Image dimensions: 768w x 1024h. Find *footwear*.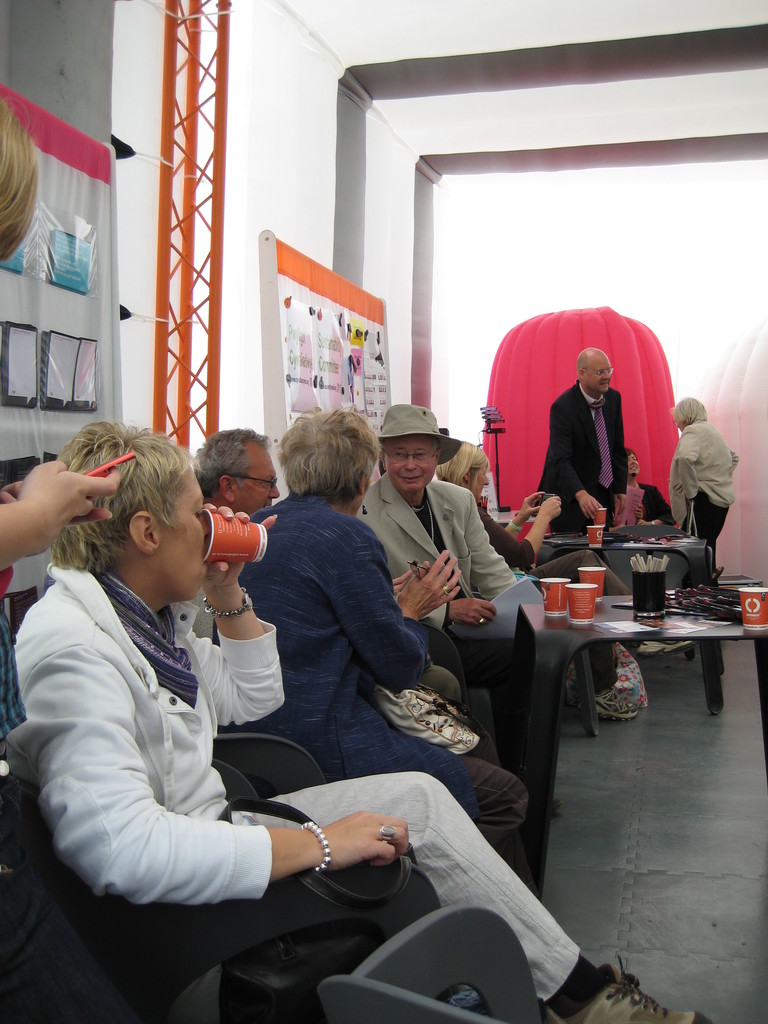
bbox(636, 638, 696, 657).
